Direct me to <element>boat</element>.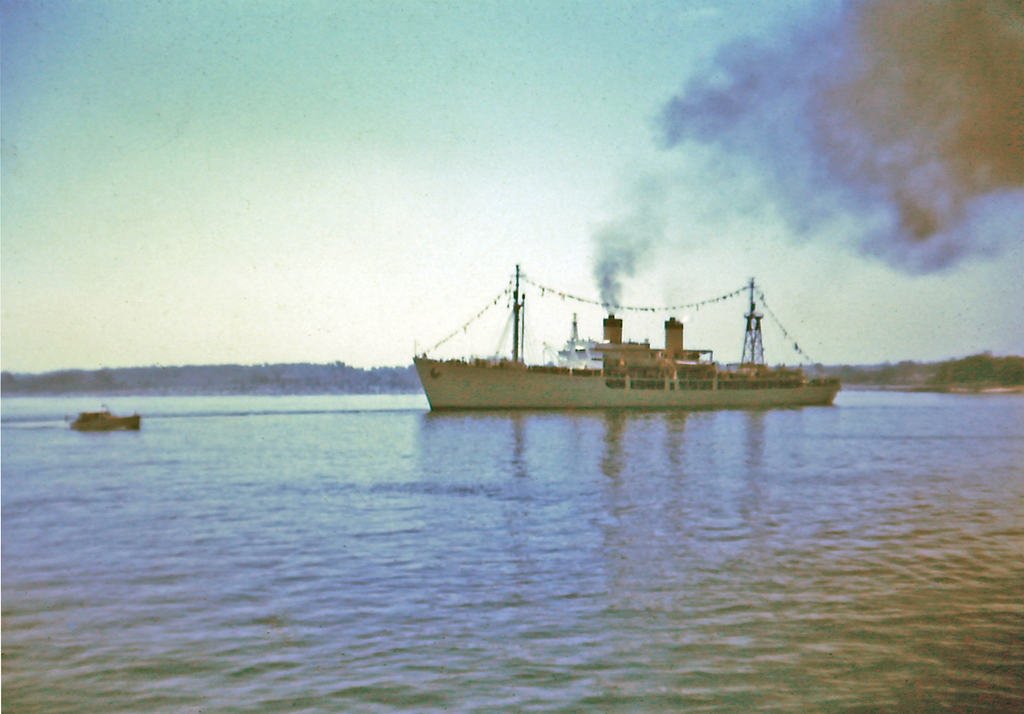
Direction: box=[414, 262, 841, 410].
